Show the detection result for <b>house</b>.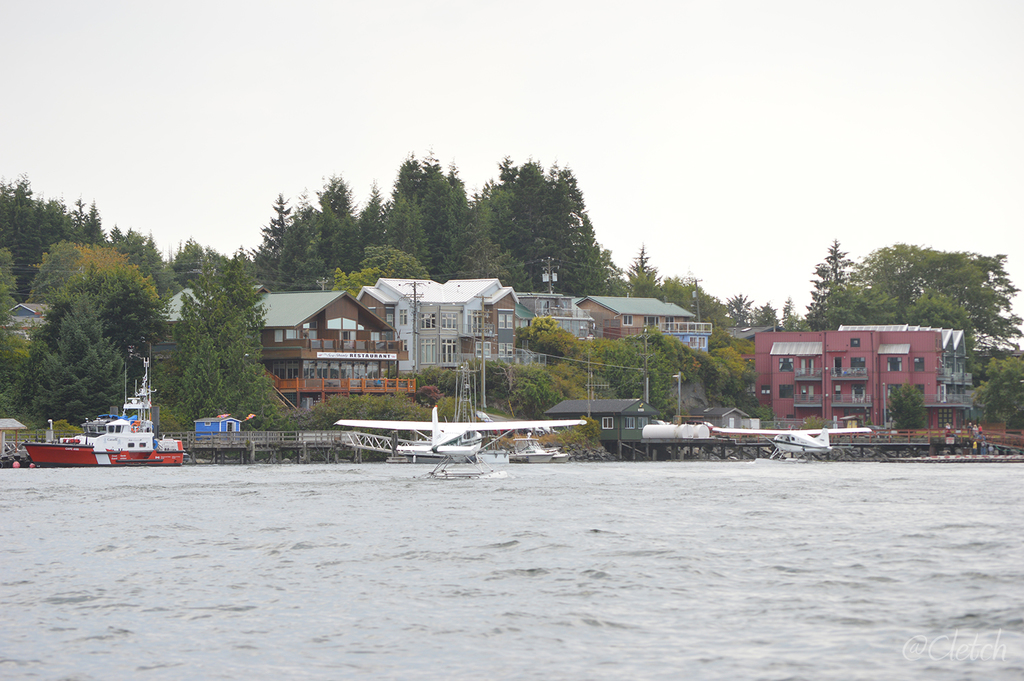
bbox(355, 281, 599, 386).
